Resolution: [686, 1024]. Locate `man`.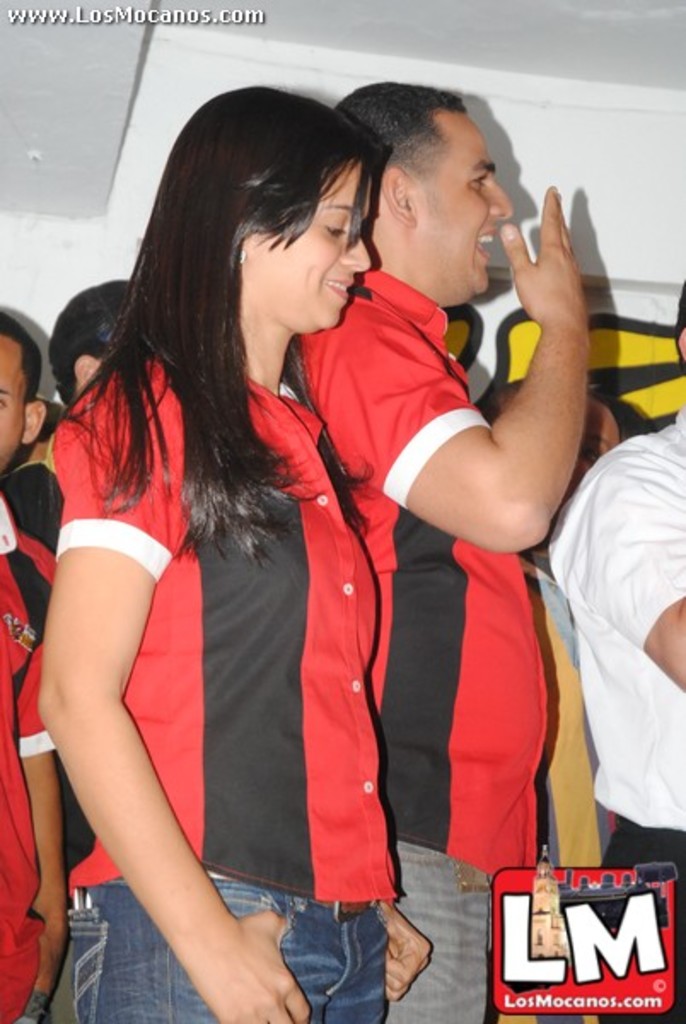
box(539, 278, 684, 1022).
